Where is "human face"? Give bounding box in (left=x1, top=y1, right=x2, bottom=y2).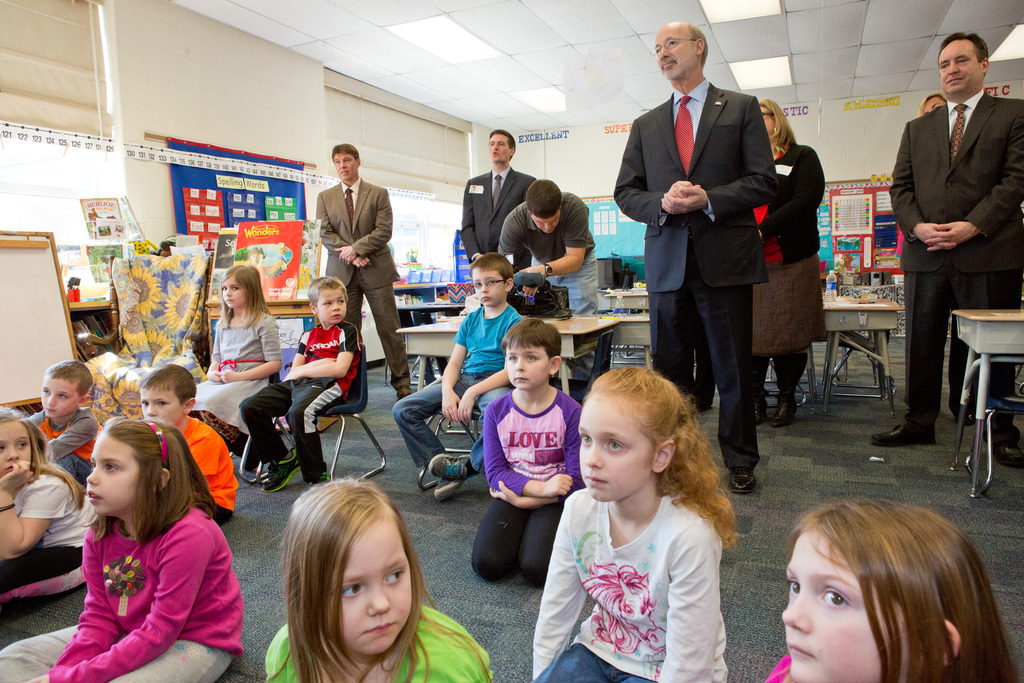
(left=138, top=386, right=181, bottom=424).
